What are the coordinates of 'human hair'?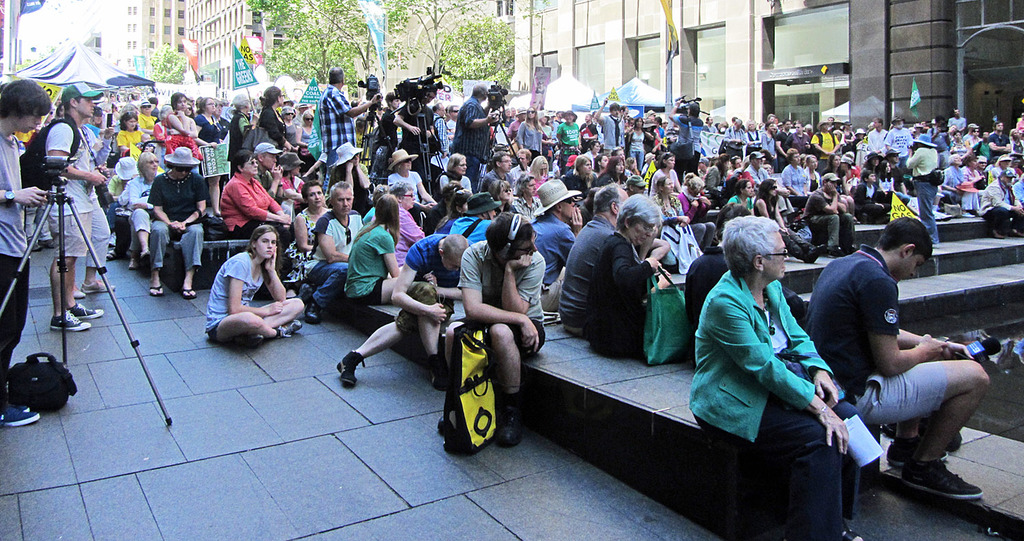
(x1=603, y1=155, x2=626, y2=181).
